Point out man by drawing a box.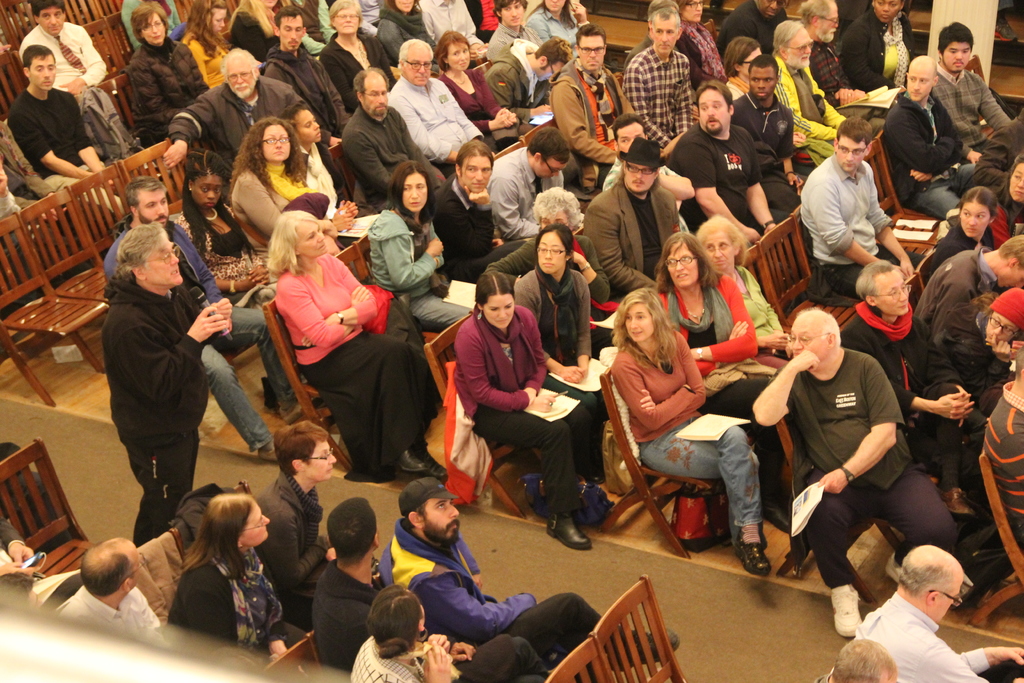
box(159, 47, 307, 205).
